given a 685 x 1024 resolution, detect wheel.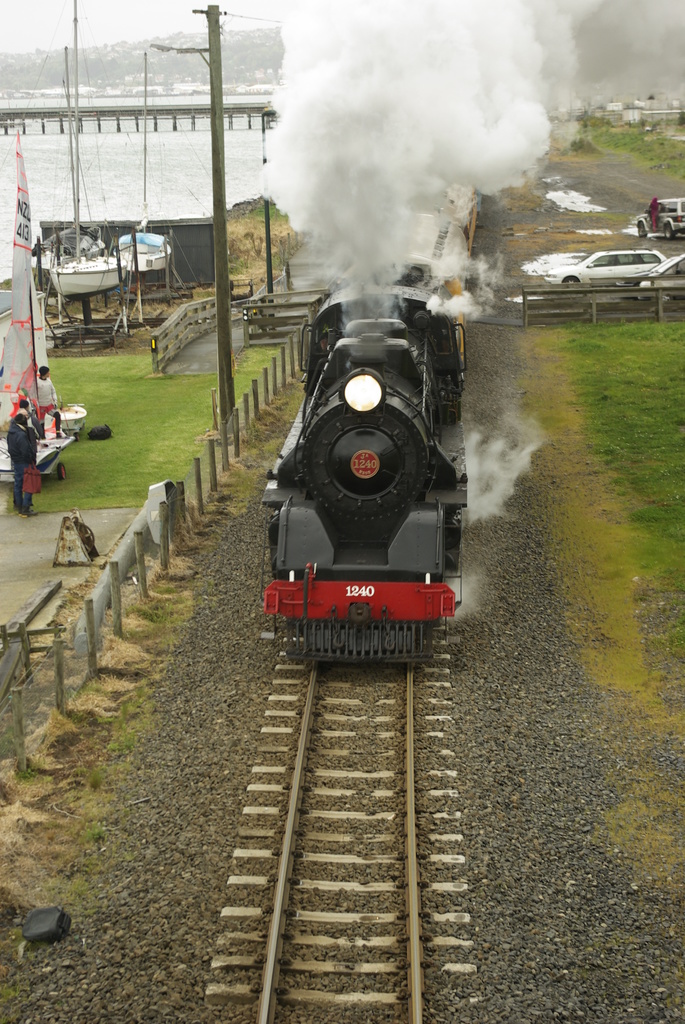
[636, 220, 649, 237].
